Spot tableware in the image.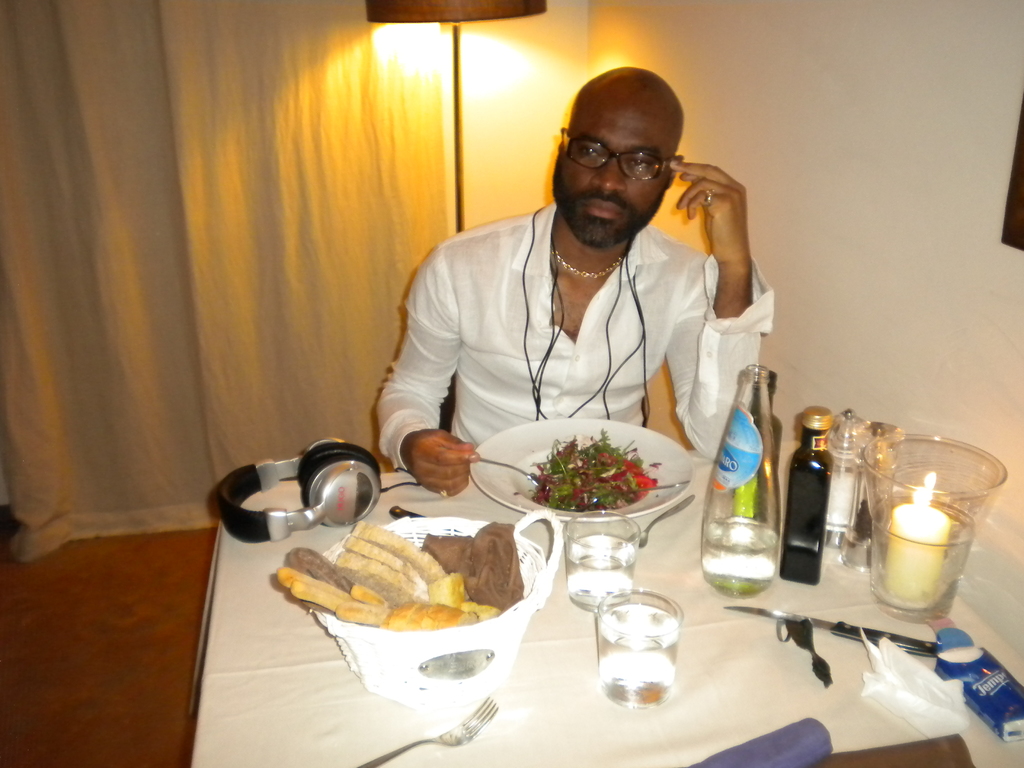
tableware found at <box>467,414,702,517</box>.
